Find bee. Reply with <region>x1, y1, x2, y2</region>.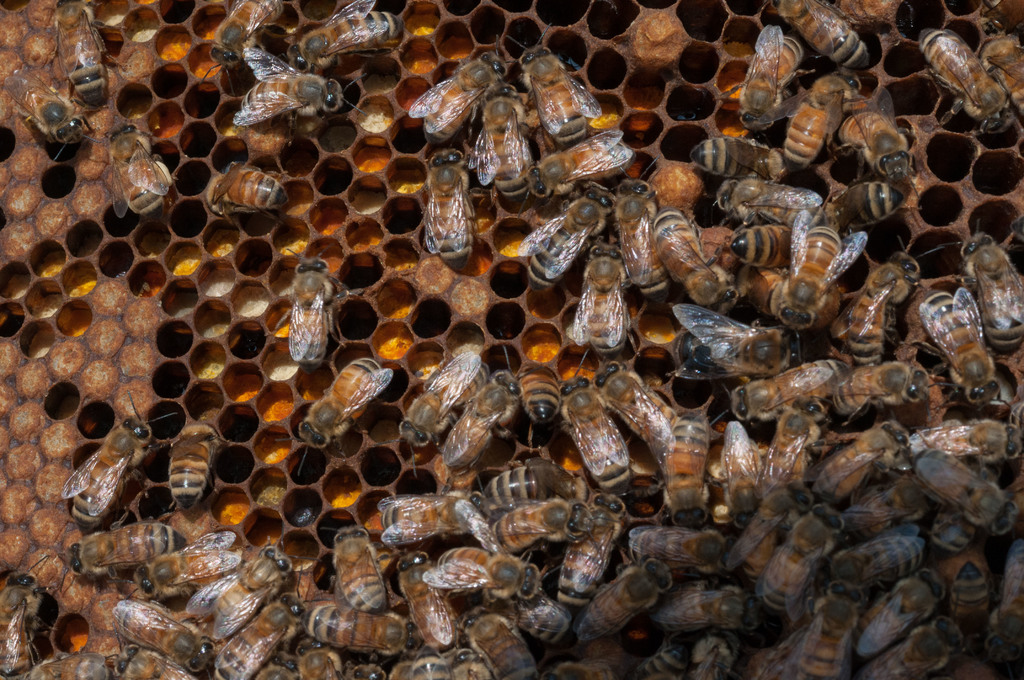
<region>472, 601, 532, 679</region>.
